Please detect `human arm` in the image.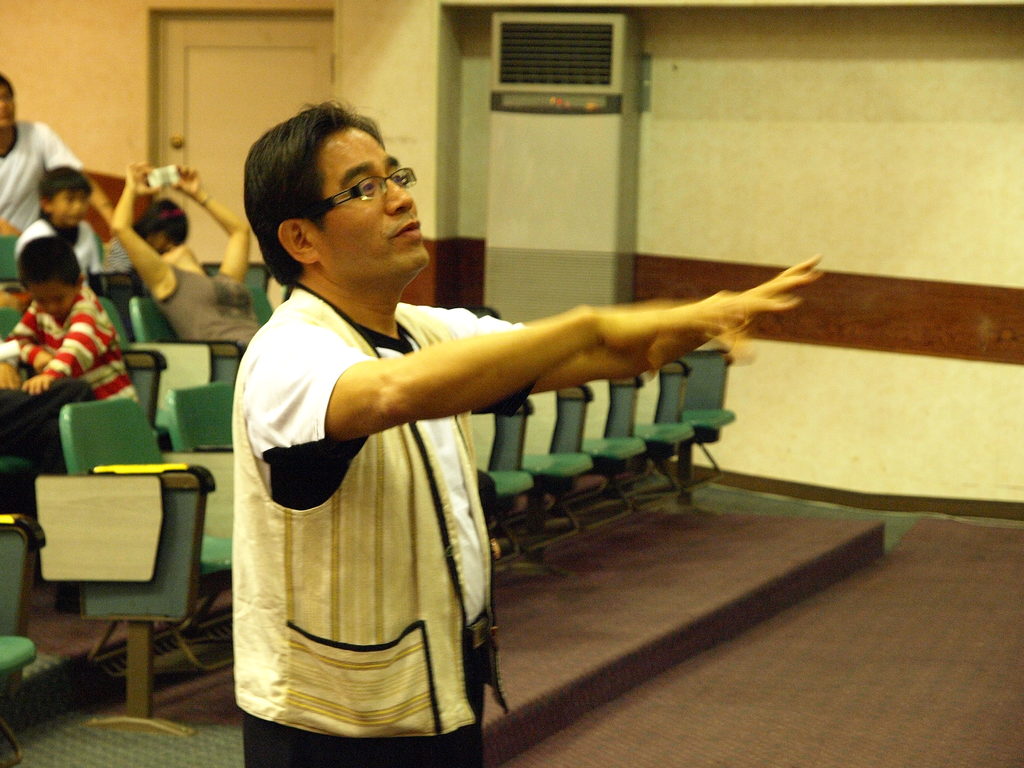
457,248,828,396.
